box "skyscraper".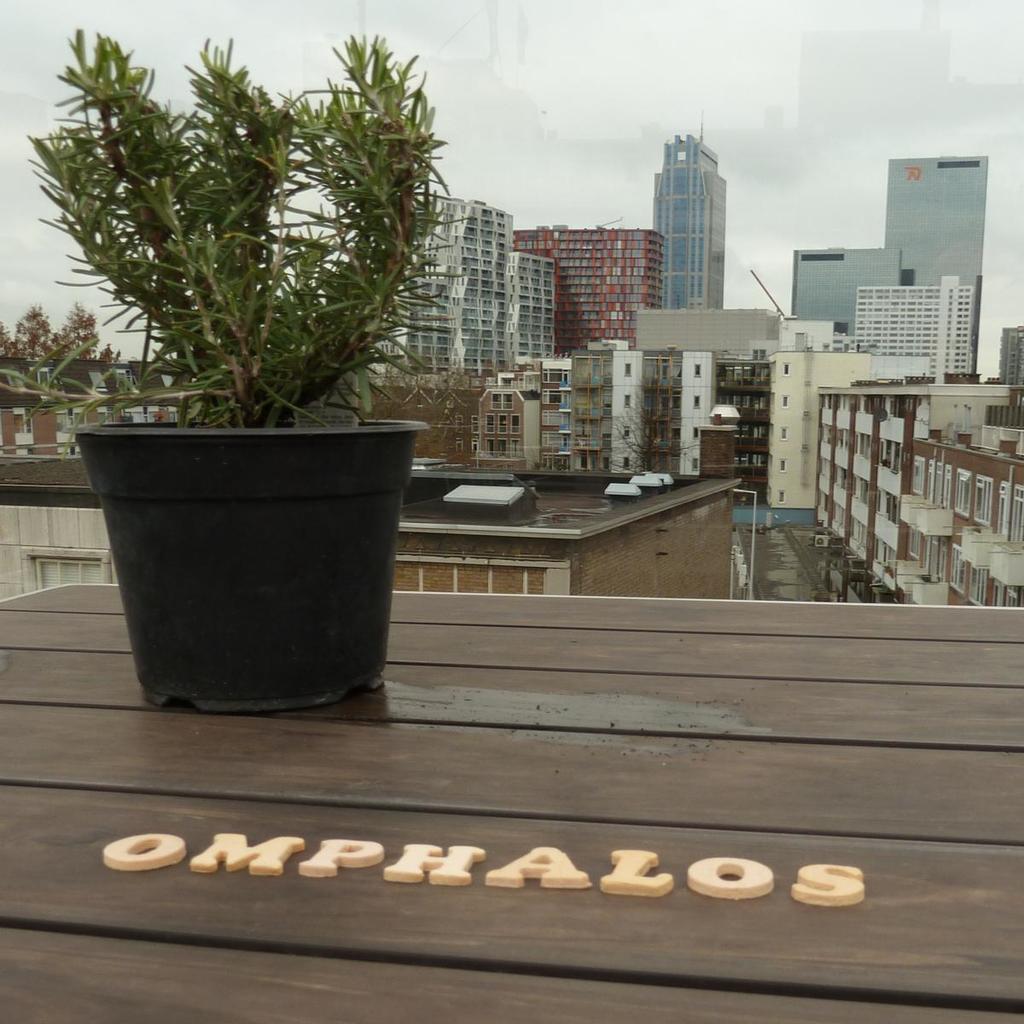
463, 297, 932, 538.
